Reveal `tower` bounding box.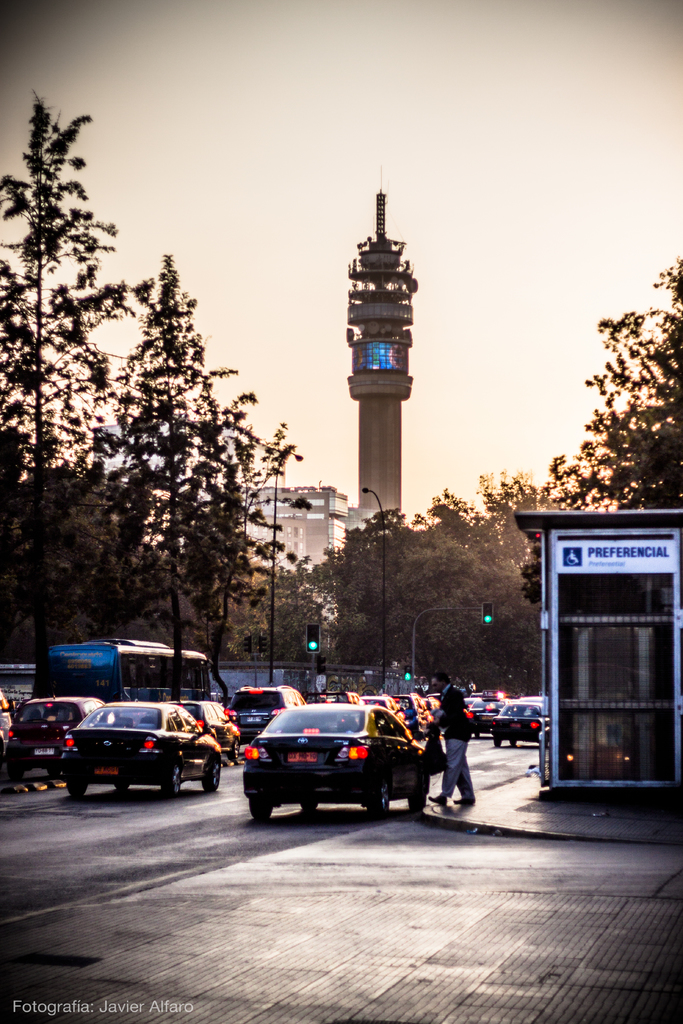
Revealed: BBox(327, 173, 446, 563).
